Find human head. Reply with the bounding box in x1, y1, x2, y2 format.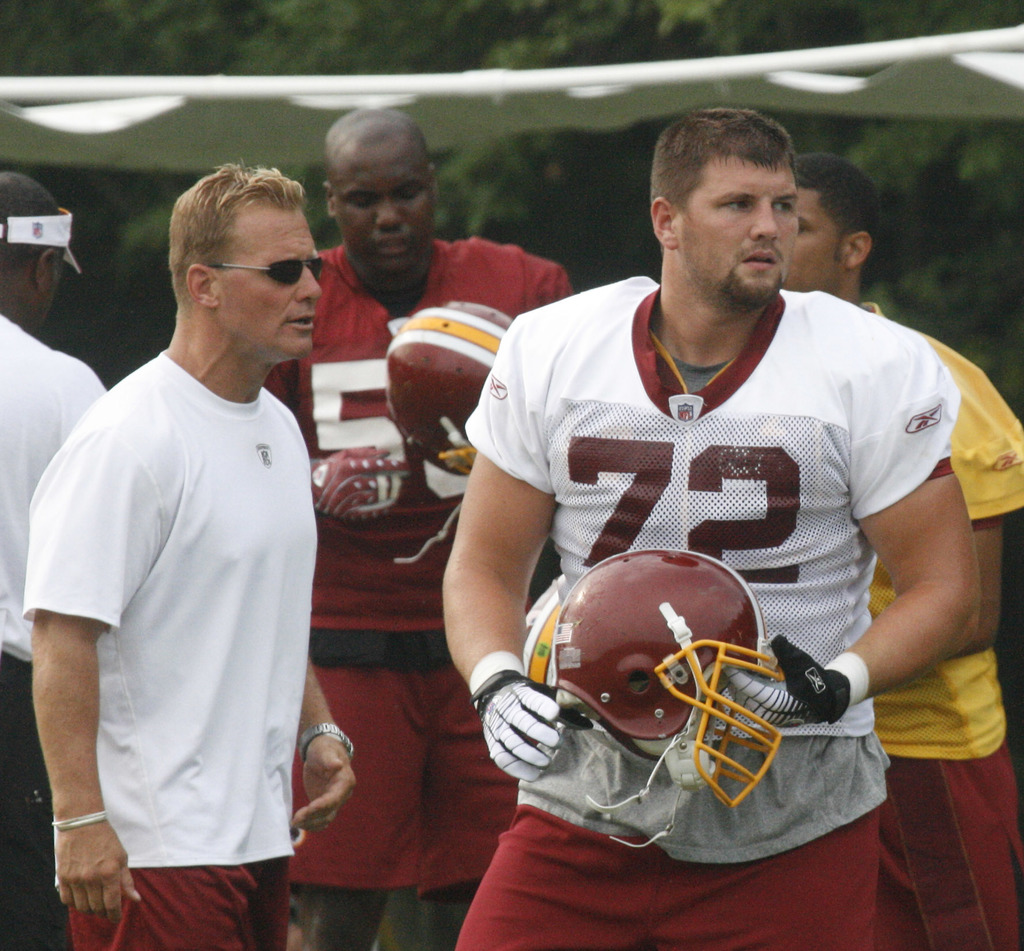
0, 164, 97, 332.
